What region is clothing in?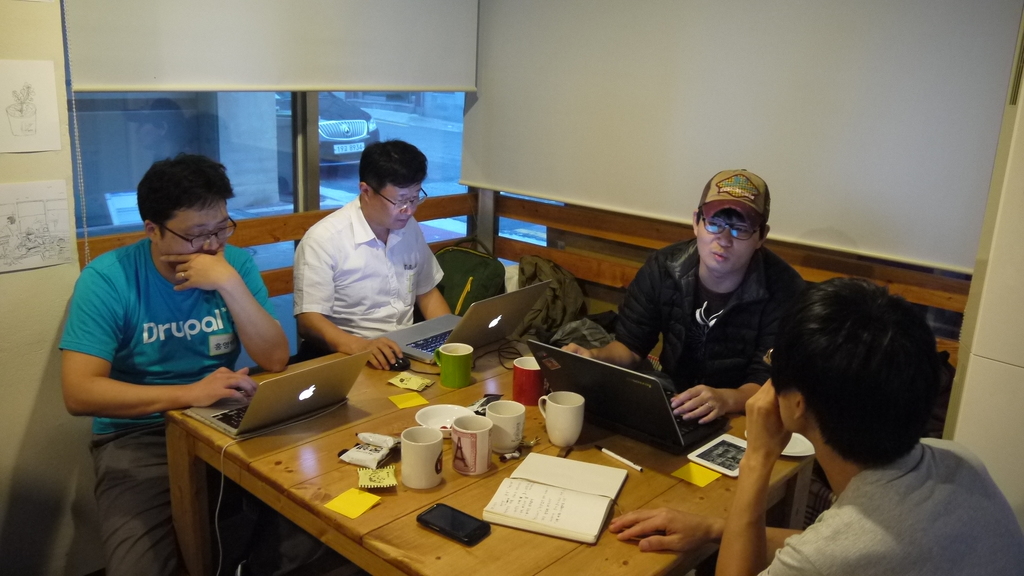
(x1=756, y1=436, x2=1023, y2=575).
